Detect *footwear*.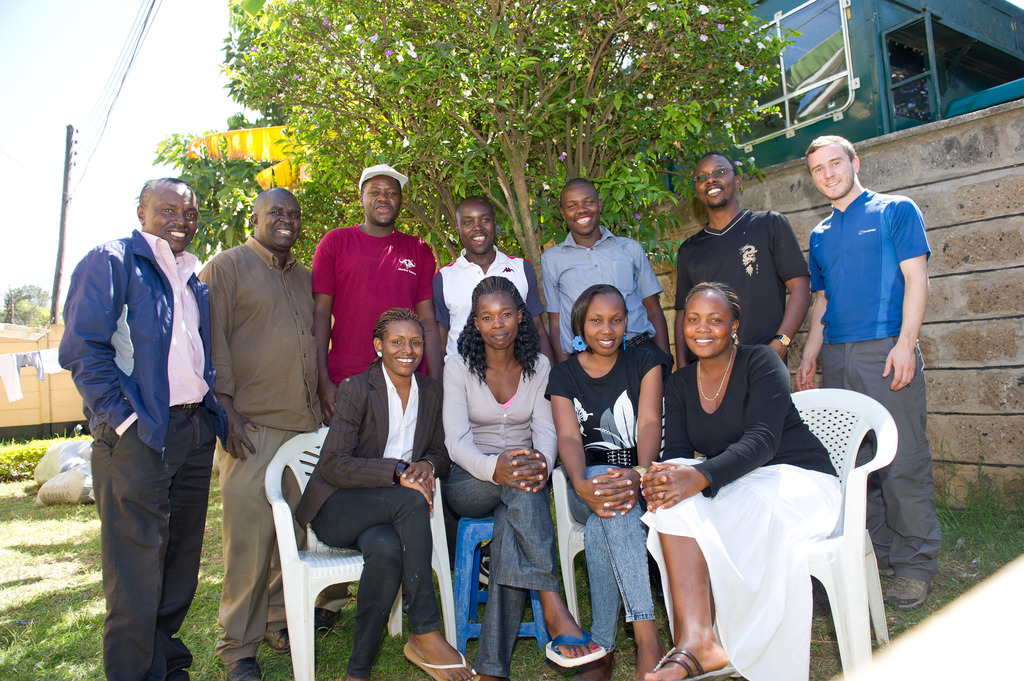
Detected at 883 574 934 611.
